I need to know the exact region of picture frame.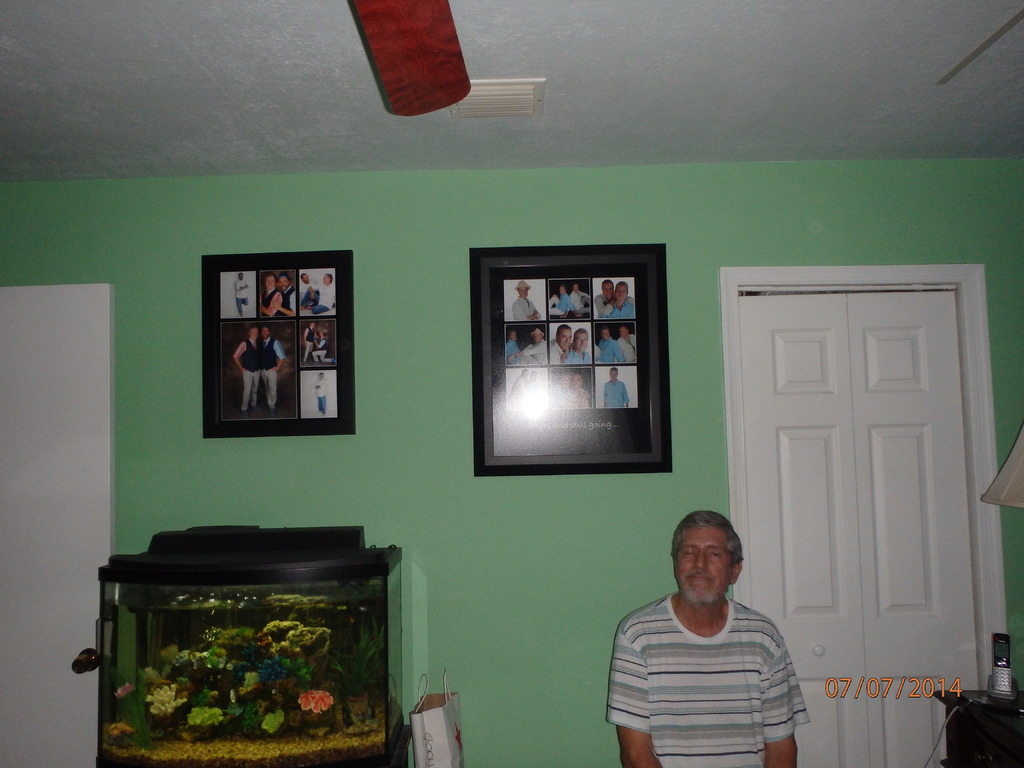
Region: detection(199, 252, 358, 436).
